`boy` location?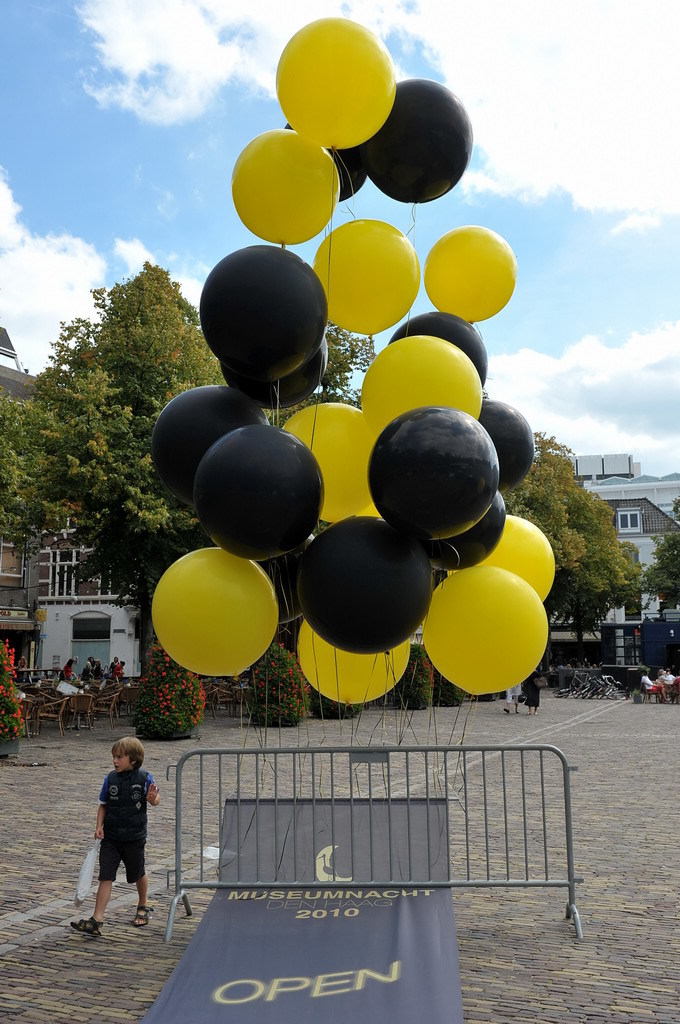
Rect(69, 747, 169, 943)
